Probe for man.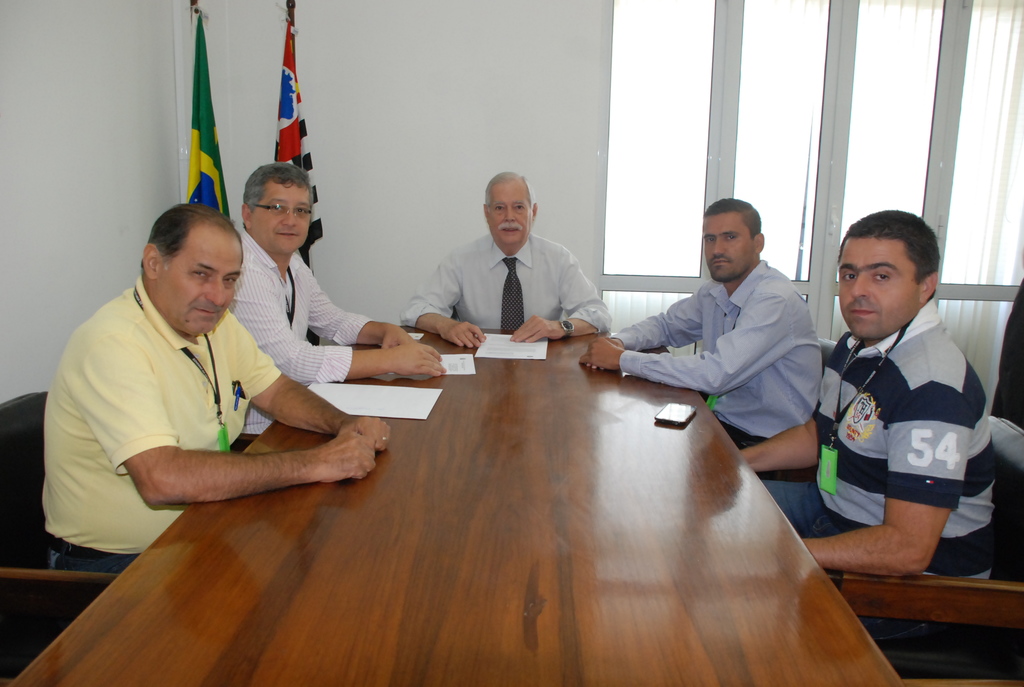
Probe result: 38, 178, 366, 547.
